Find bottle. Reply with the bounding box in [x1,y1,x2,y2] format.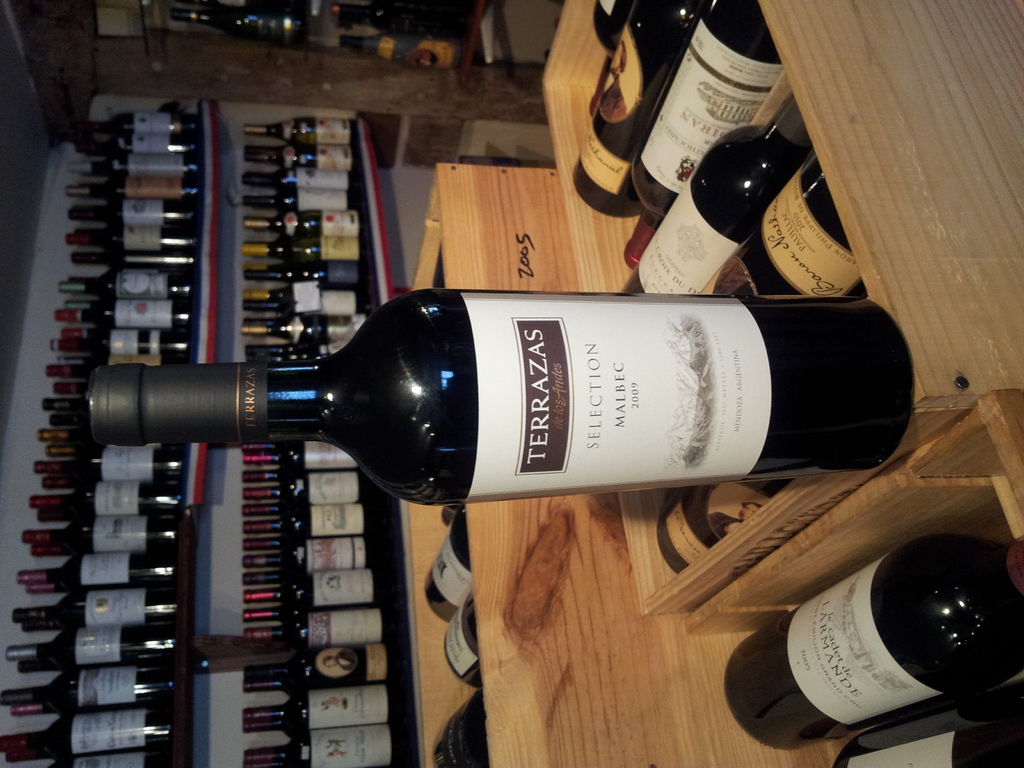
[83,290,918,512].
